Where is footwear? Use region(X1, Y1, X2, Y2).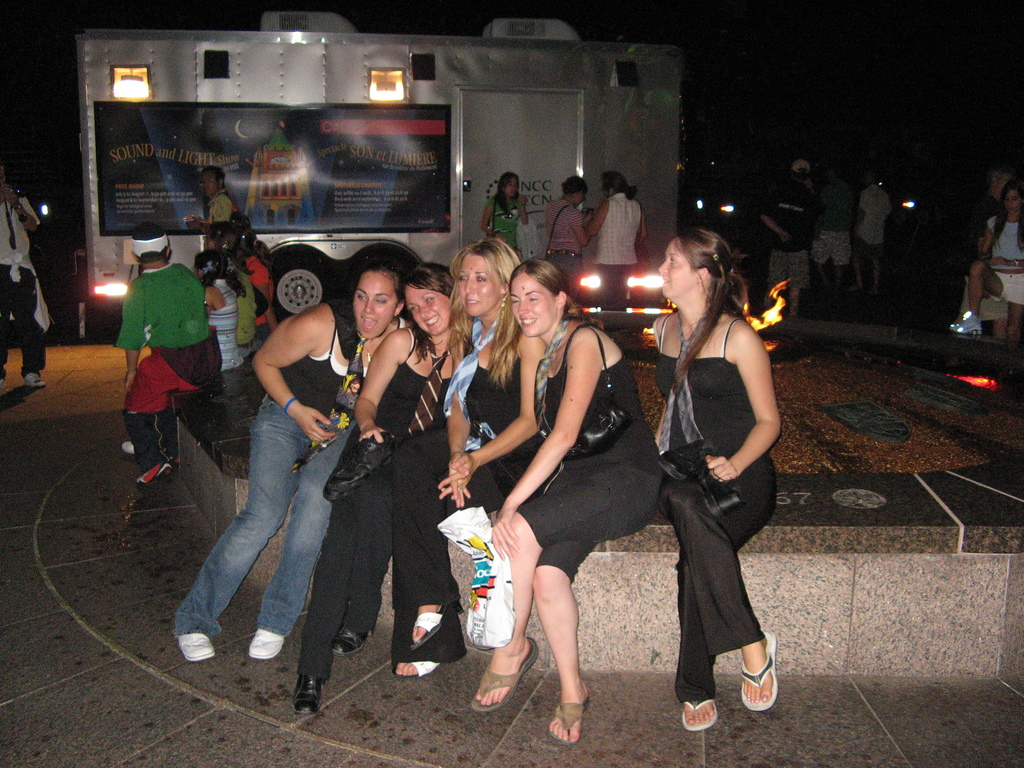
region(177, 630, 216, 659).
